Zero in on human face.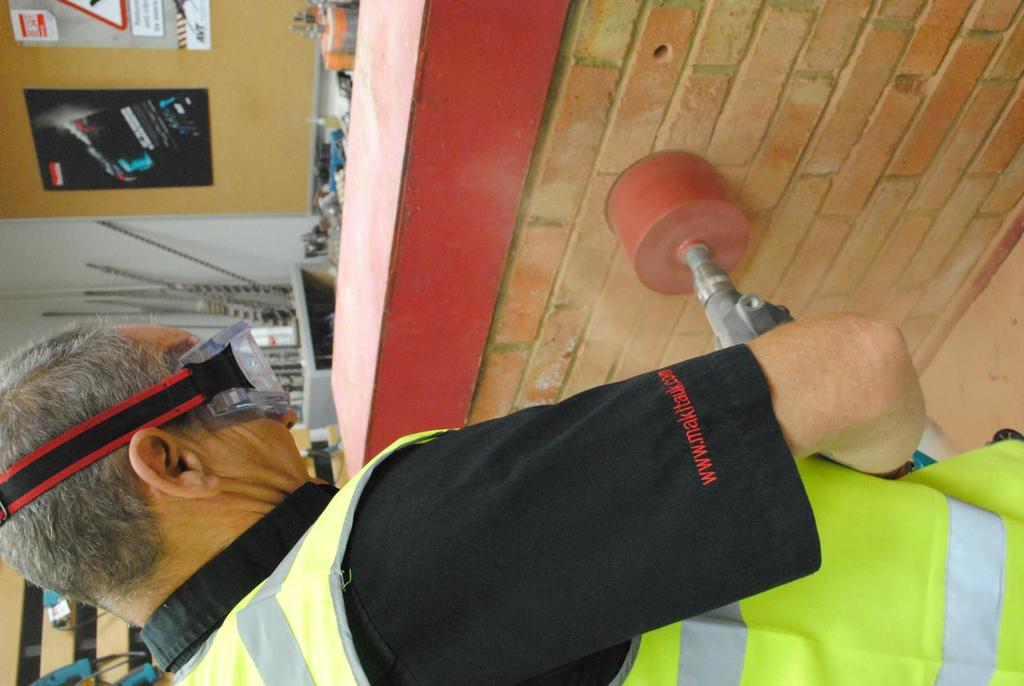
Zeroed in: box=[106, 320, 330, 486].
